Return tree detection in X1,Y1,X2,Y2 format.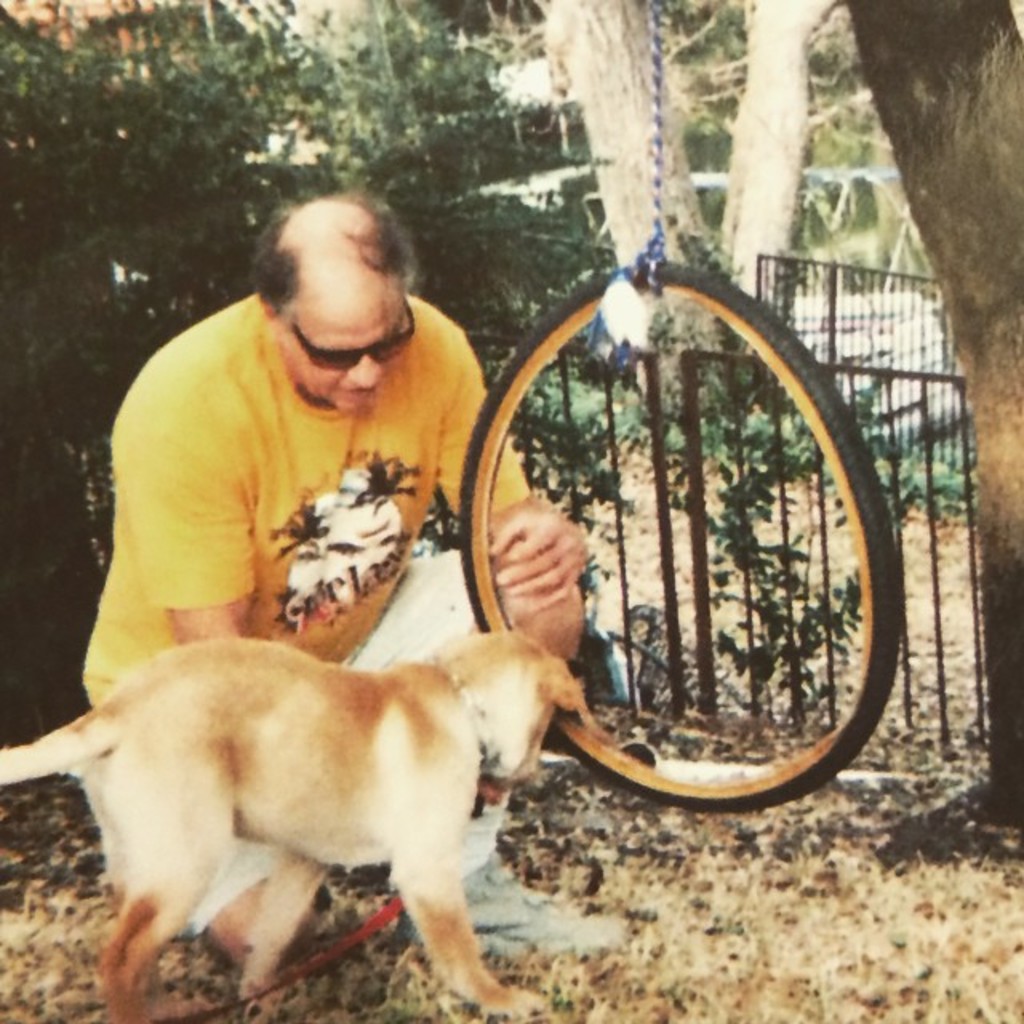
526,0,854,454.
